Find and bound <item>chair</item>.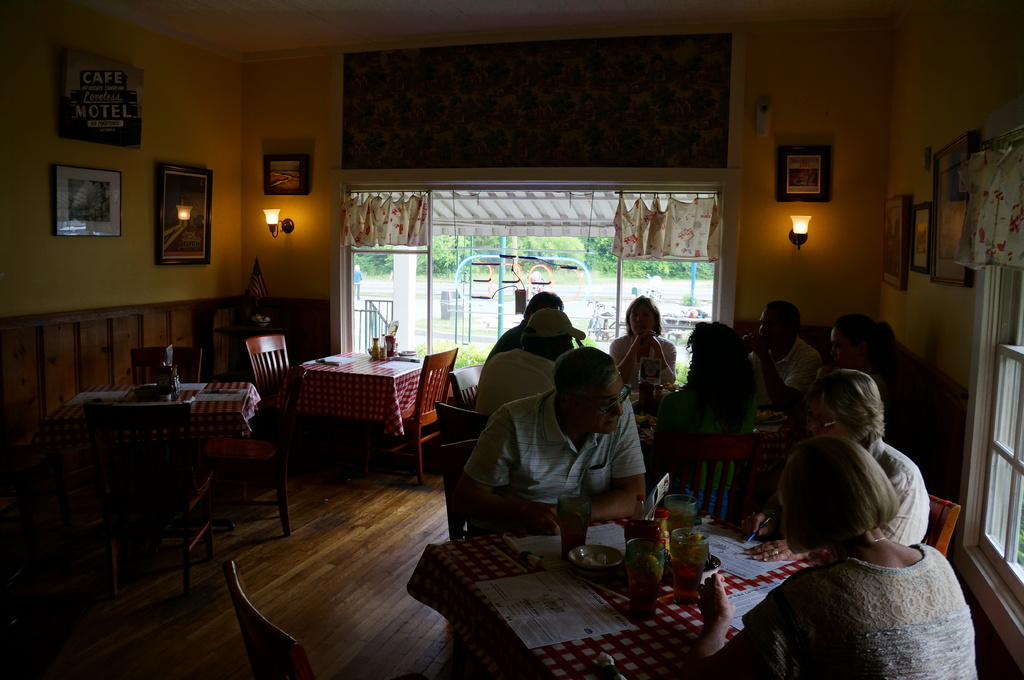
Bound: x1=920 y1=492 x2=964 y2=557.
